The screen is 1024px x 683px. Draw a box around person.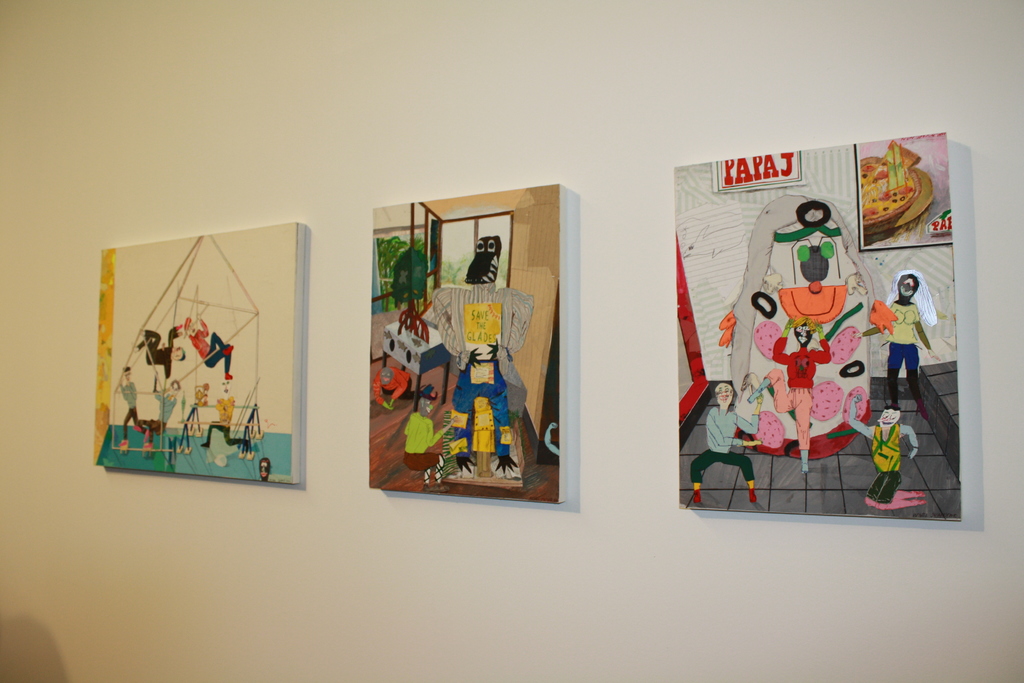
bbox=(689, 382, 770, 516).
